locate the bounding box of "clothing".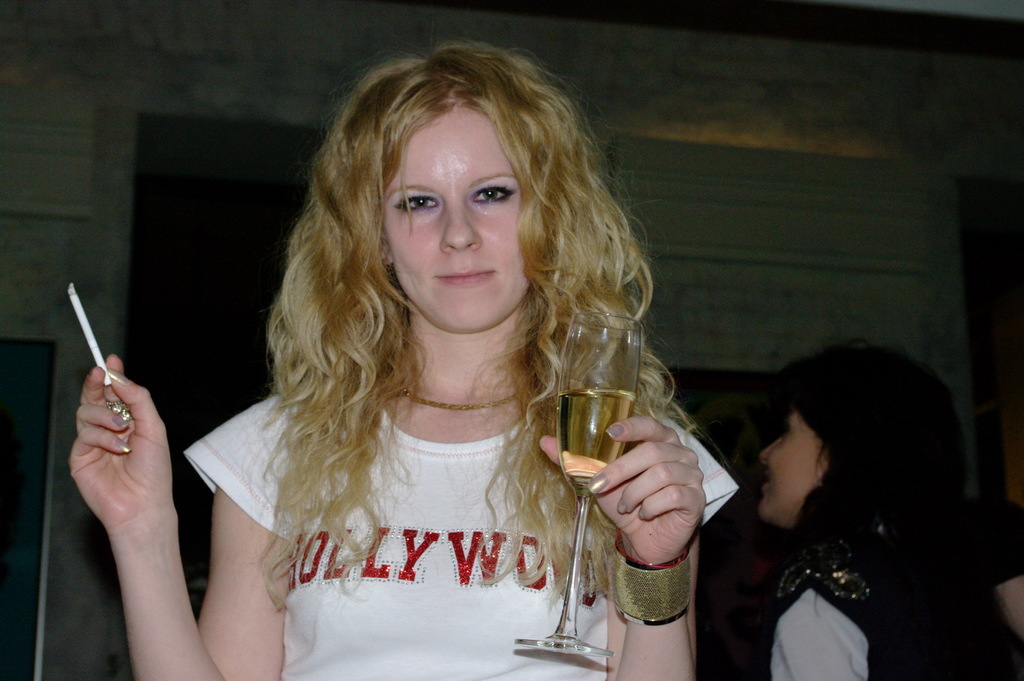
Bounding box: (x1=177, y1=347, x2=743, y2=680).
